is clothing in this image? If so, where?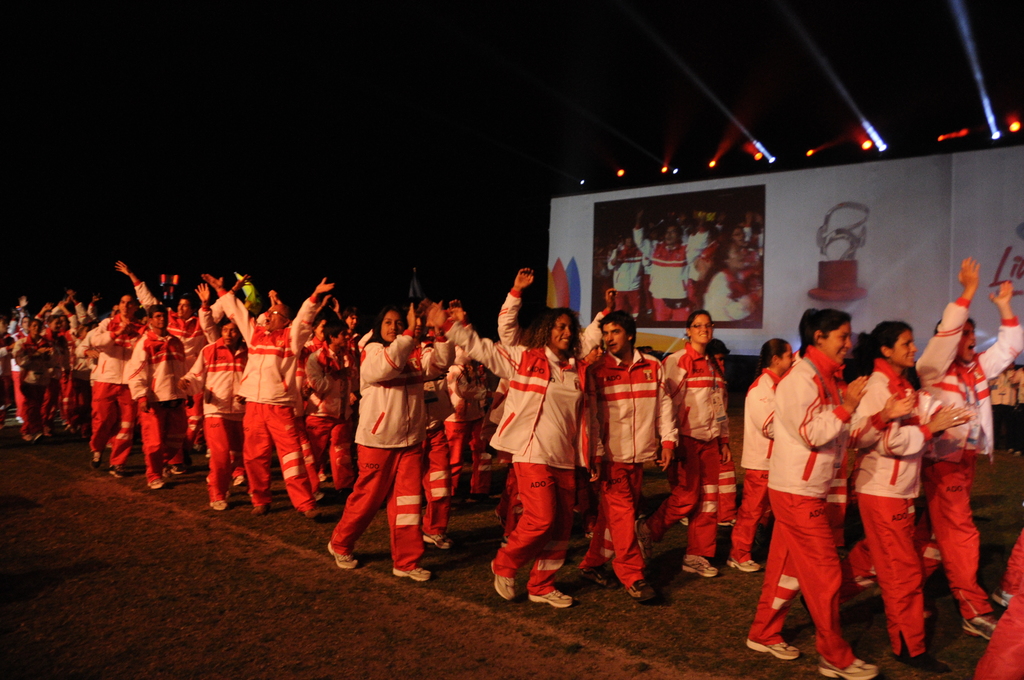
Yes, at (492,282,593,601).
